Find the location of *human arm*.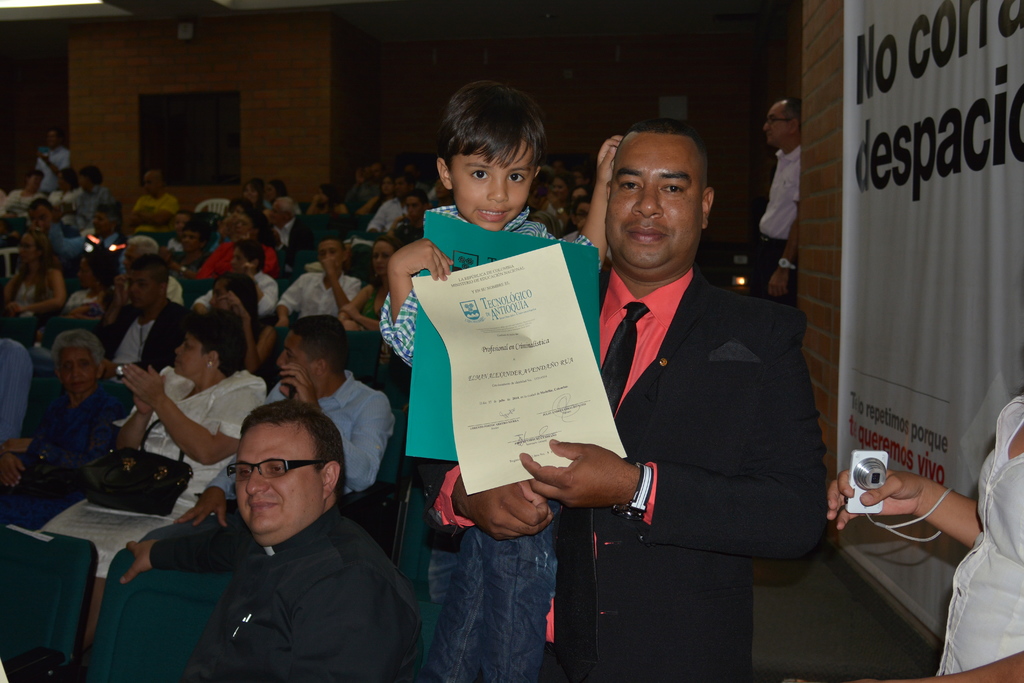
Location: x1=765 y1=213 x2=803 y2=300.
